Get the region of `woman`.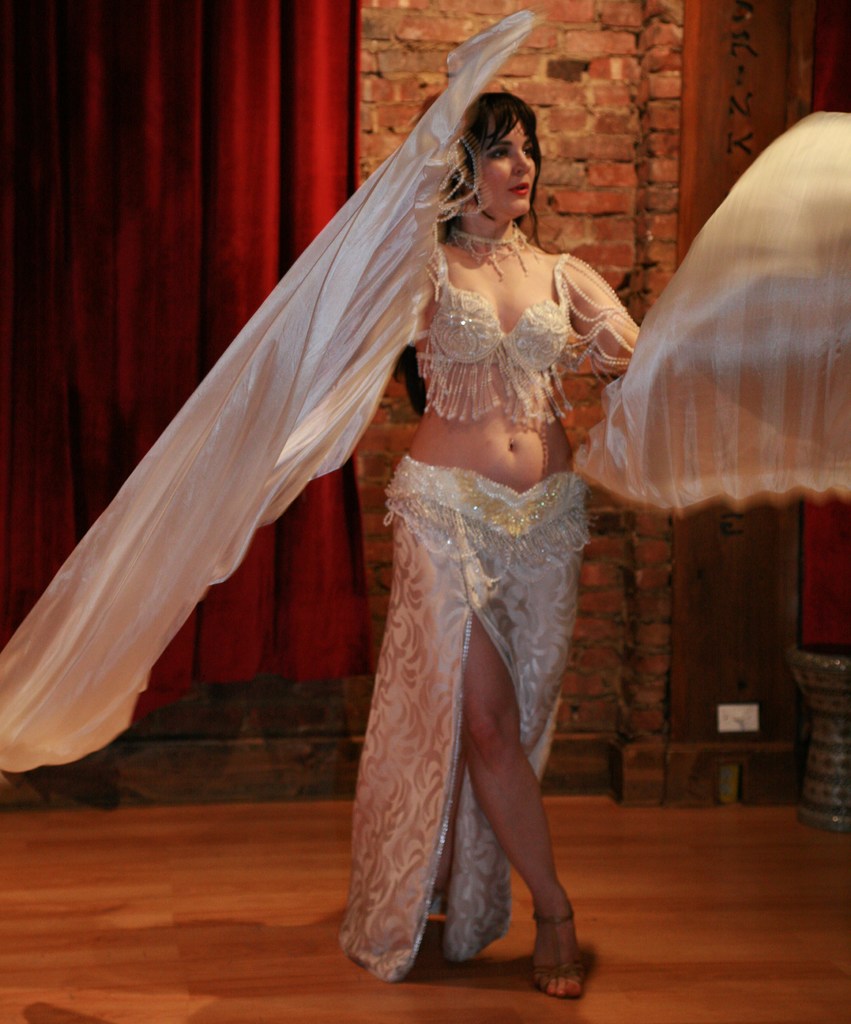
bbox(326, 15, 850, 1003).
